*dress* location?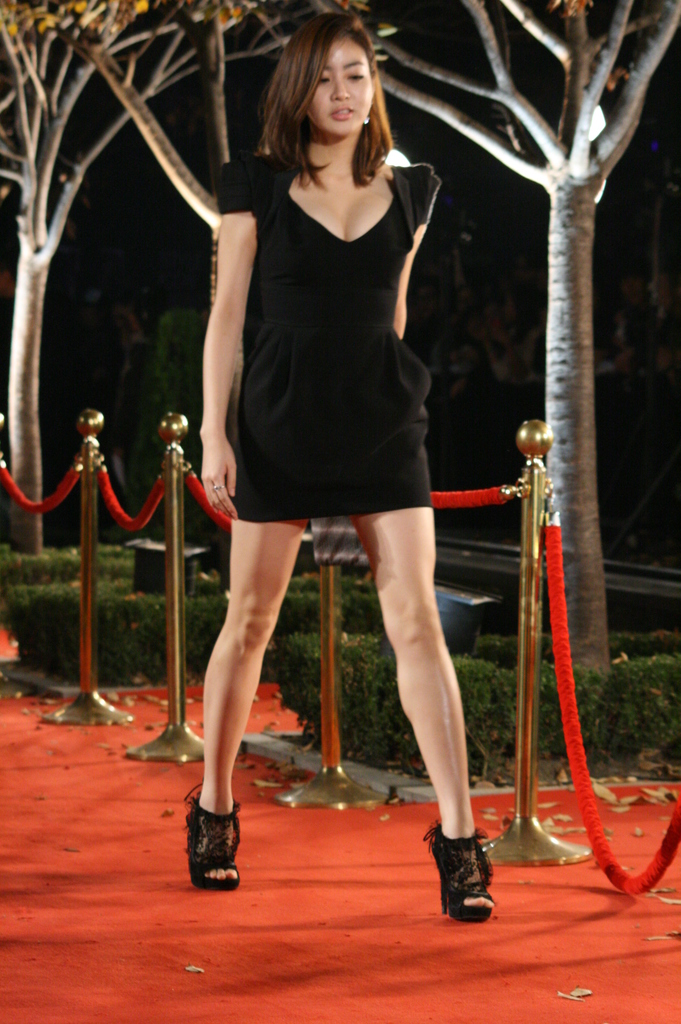
region(211, 145, 450, 523)
